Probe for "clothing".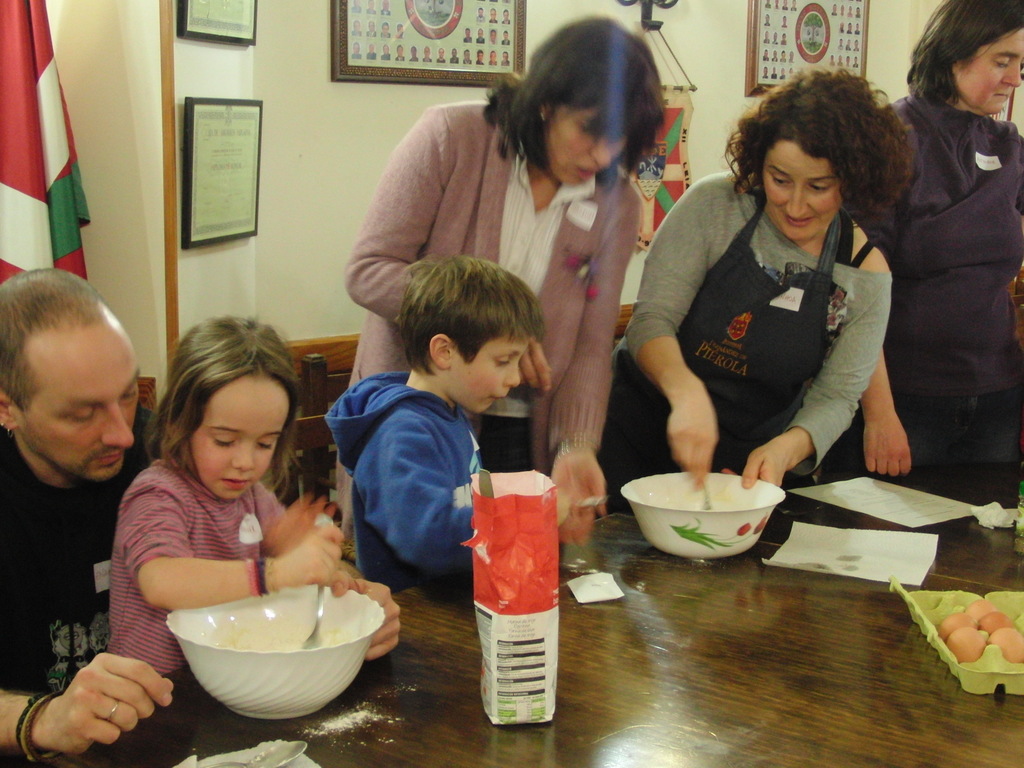
Probe result: 323/368/486/596.
